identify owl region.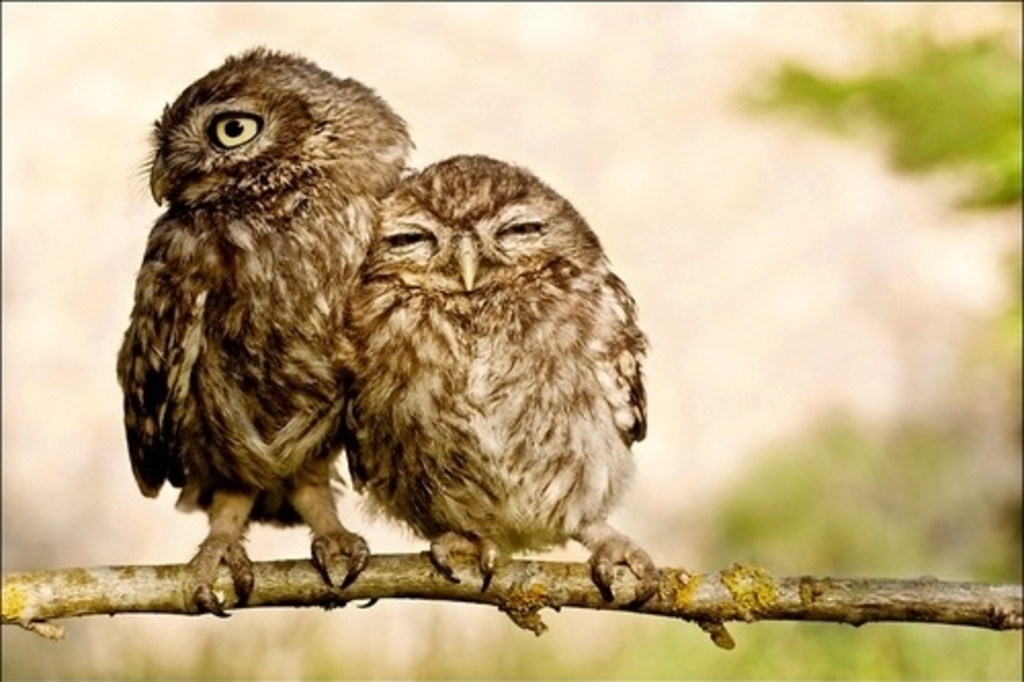
Region: crop(338, 145, 666, 612).
